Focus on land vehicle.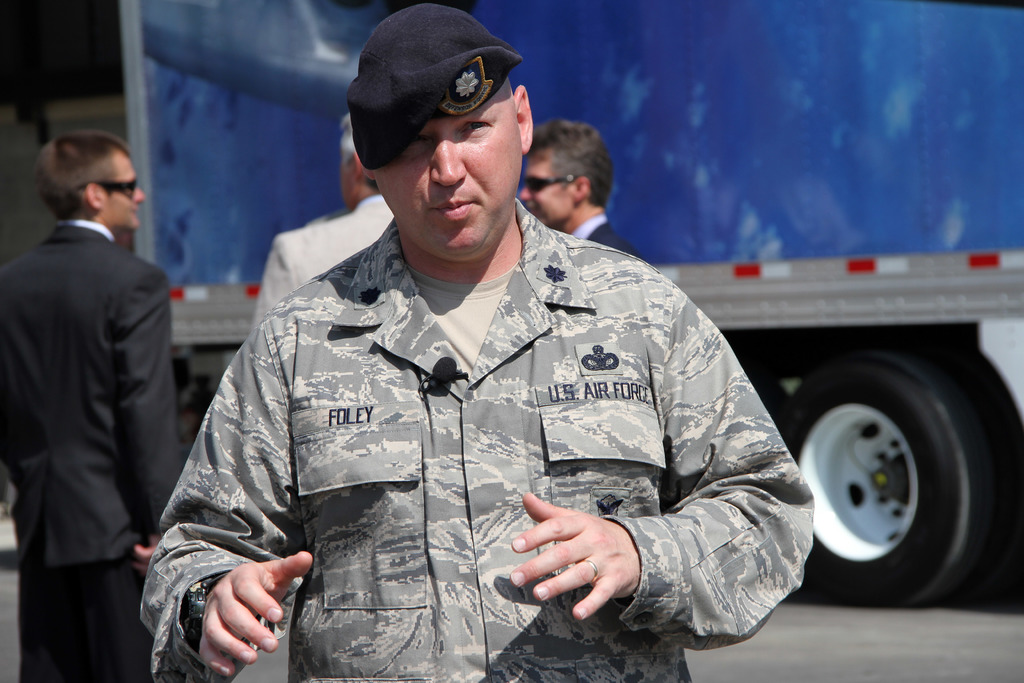
Focused at x1=126, y1=0, x2=1023, y2=611.
